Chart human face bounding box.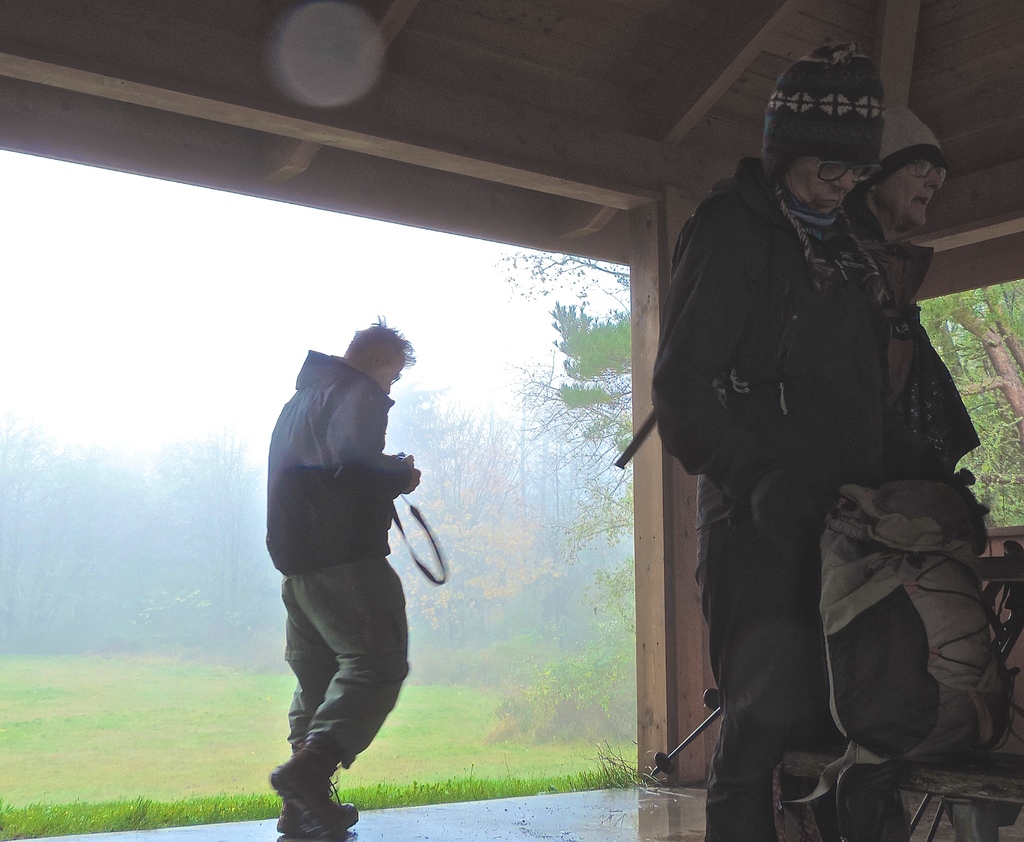
Charted: select_region(877, 164, 948, 224).
